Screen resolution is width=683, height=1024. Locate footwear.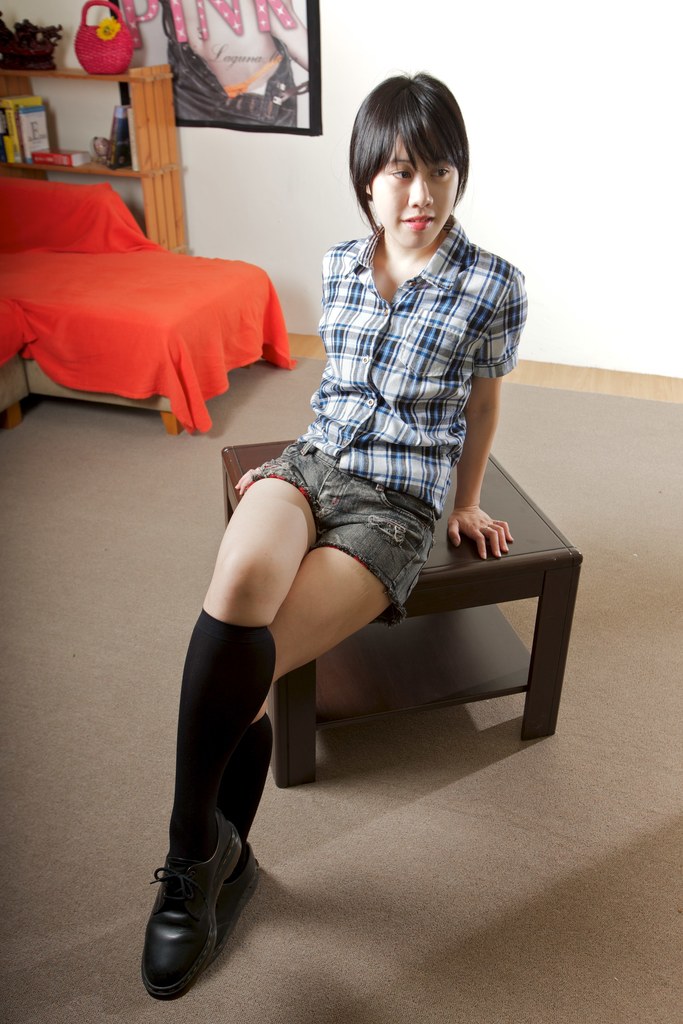
(x1=208, y1=833, x2=252, y2=966).
